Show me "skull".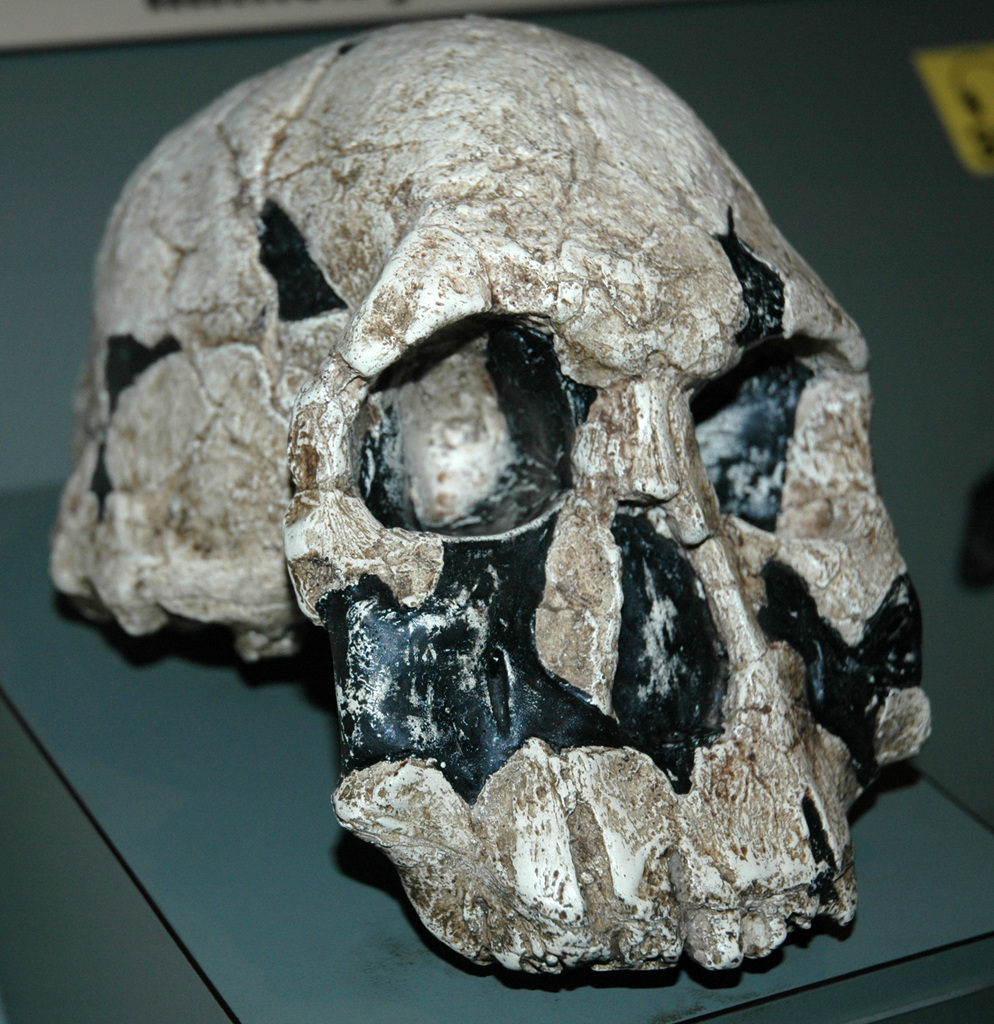
"skull" is here: Rect(141, 47, 899, 1007).
